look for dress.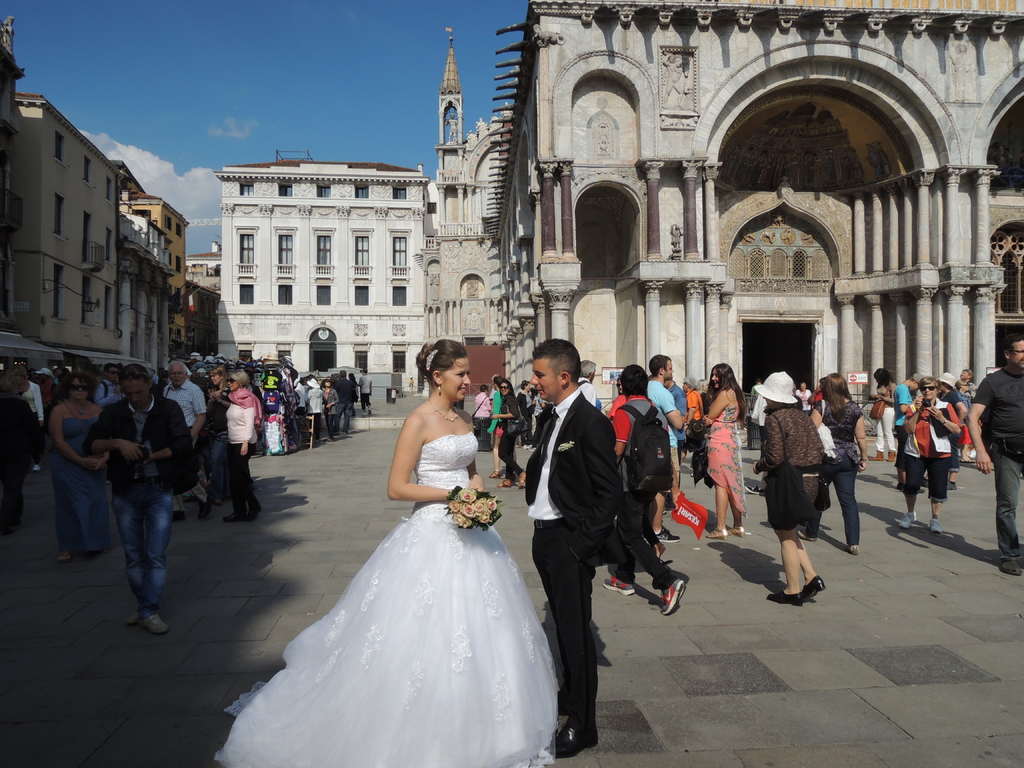
Found: [x1=212, y1=429, x2=559, y2=767].
